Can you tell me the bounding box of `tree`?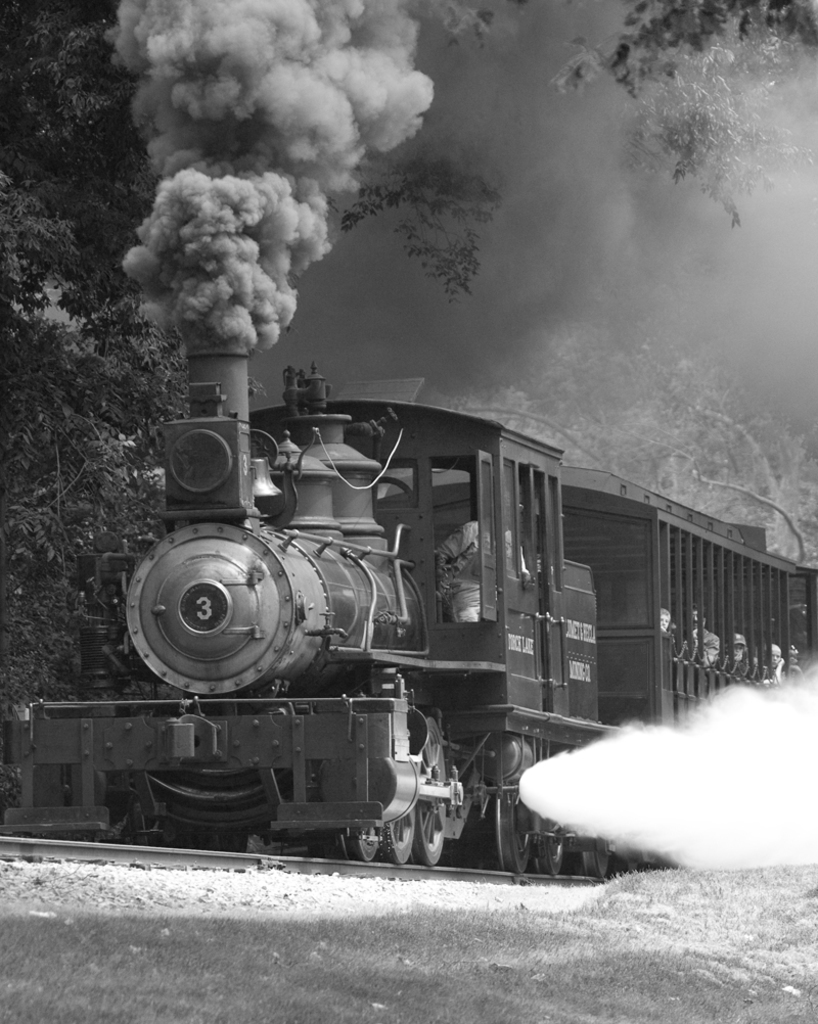
557,0,808,231.
